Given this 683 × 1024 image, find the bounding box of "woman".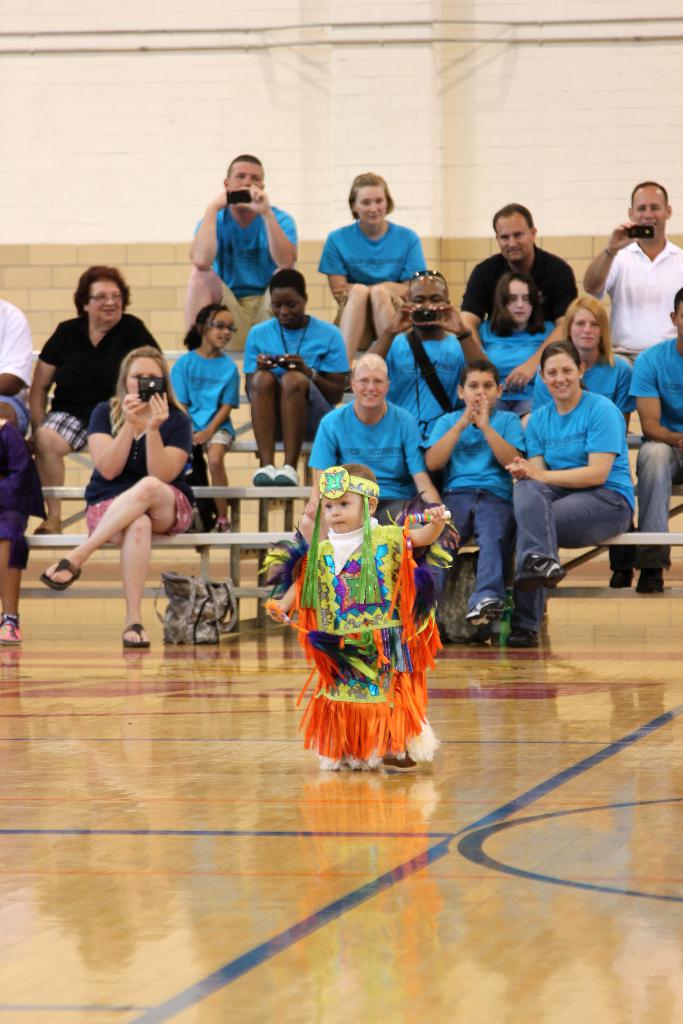
x1=37 y1=346 x2=205 y2=641.
